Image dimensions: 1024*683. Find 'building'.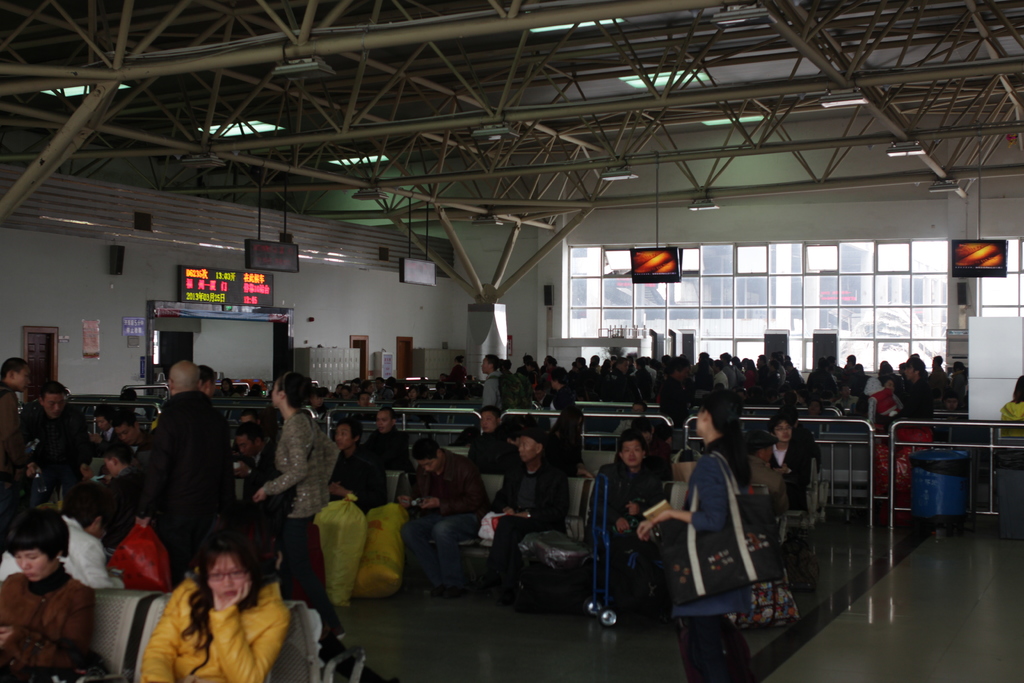
[0, 0, 1023, 682].
